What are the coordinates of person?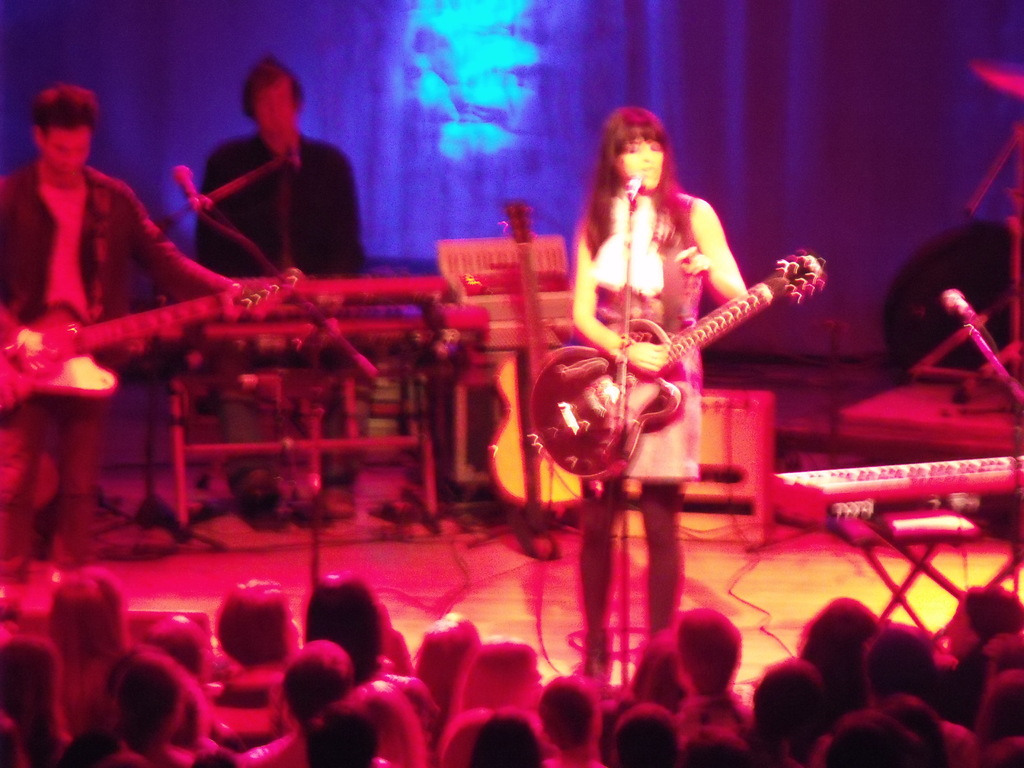
(189, 45, 340, 294).
